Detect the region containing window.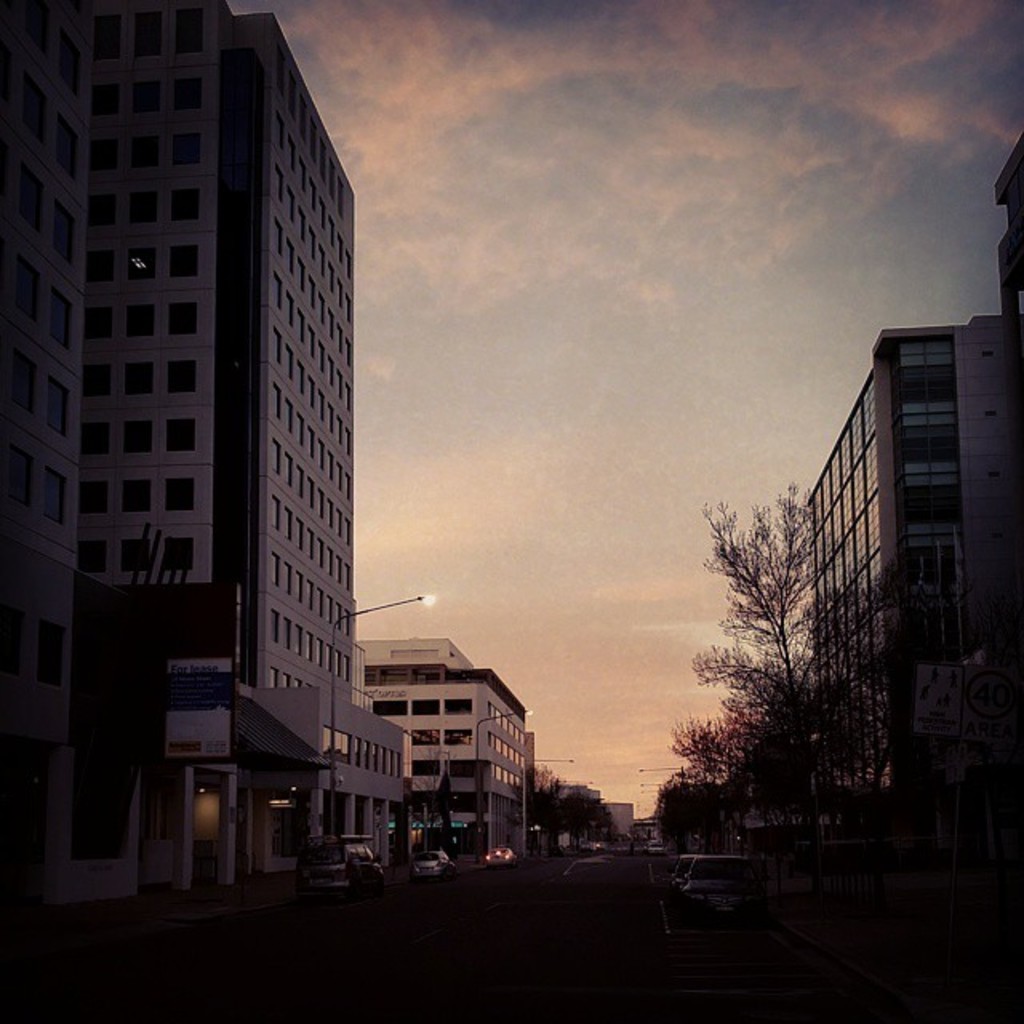
box=[902, 462, 957, 496].
